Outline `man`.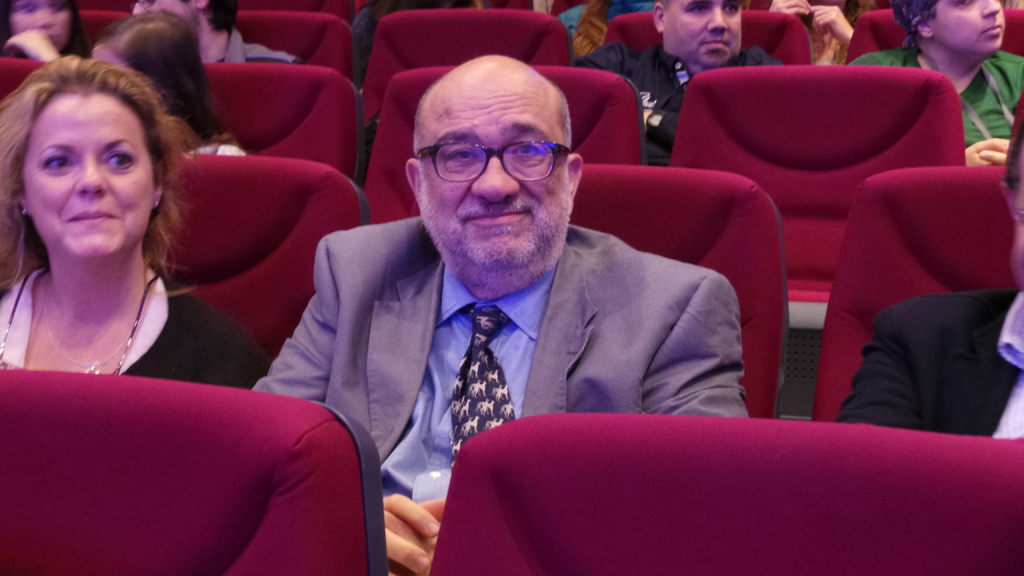
Outline: [564,0,788,167].
